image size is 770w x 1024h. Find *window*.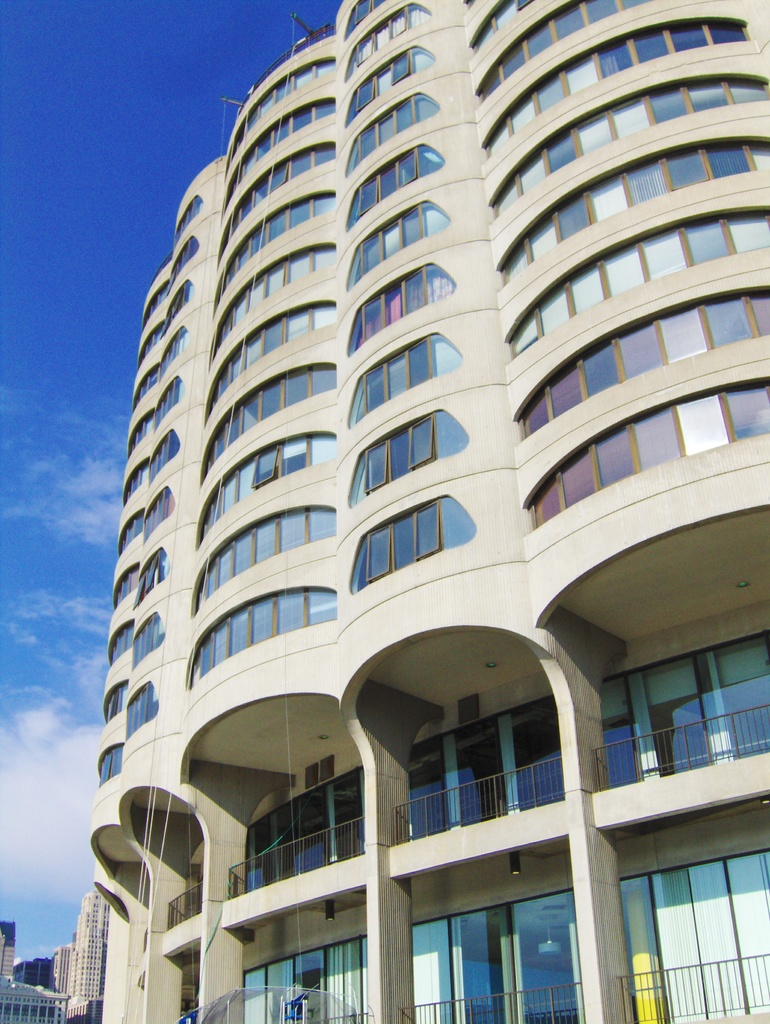
(x1=352, y1=498, x2=474, y2=596).
